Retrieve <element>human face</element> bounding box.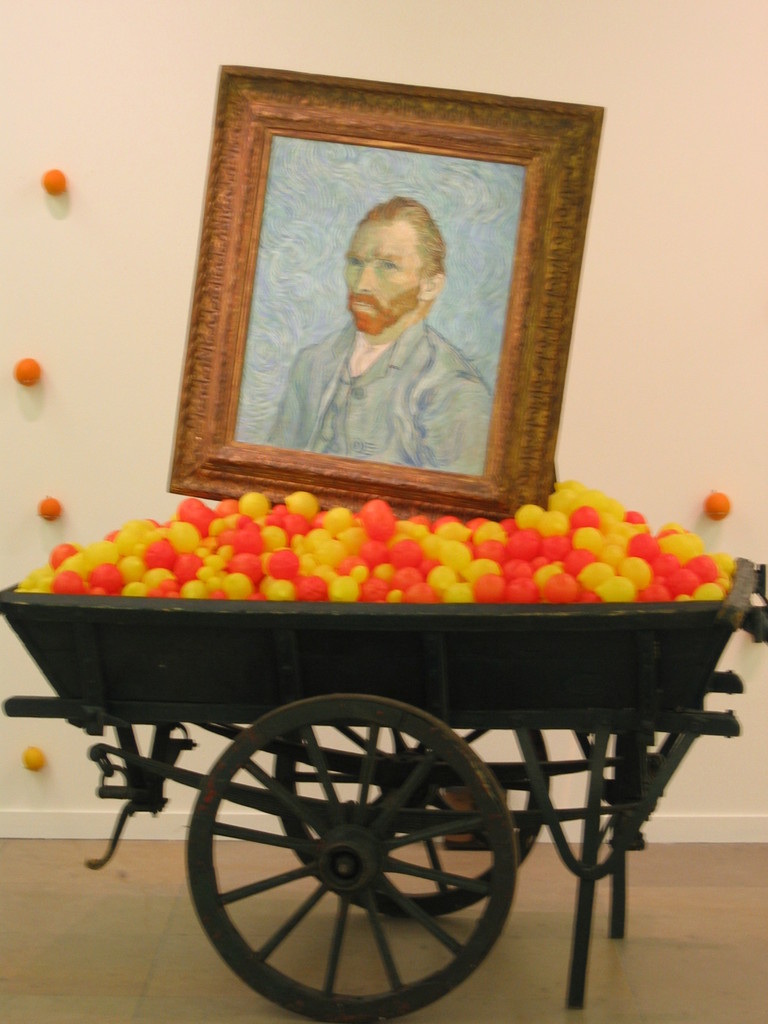
Bounding box: bbox(346, 223, 420, 337).
